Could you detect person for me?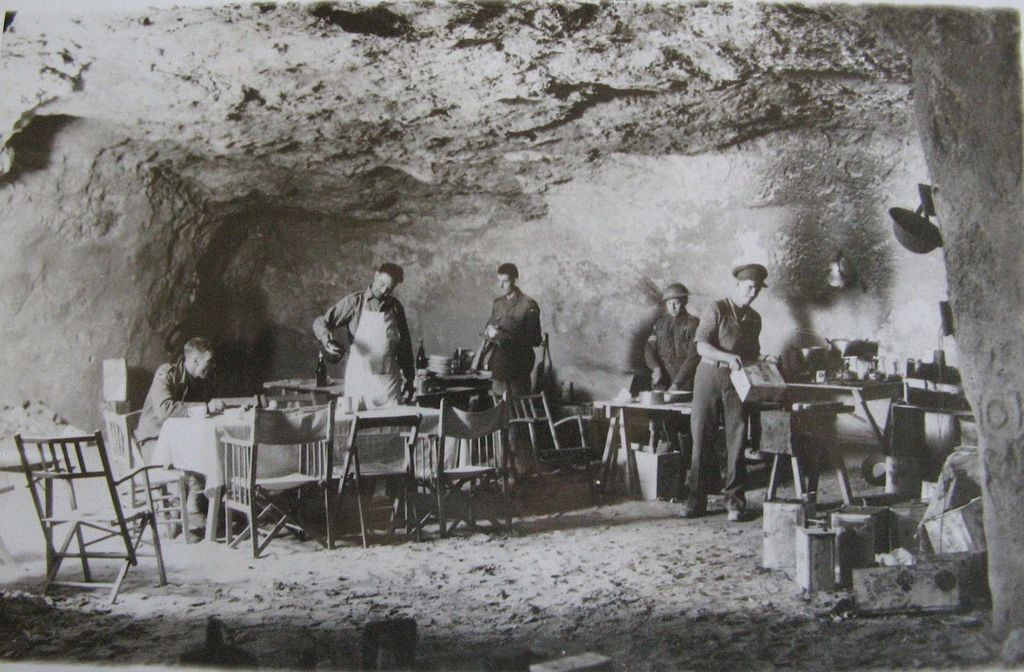
Detection result: <bbox>472, 264, 541, 479</bbox>.
